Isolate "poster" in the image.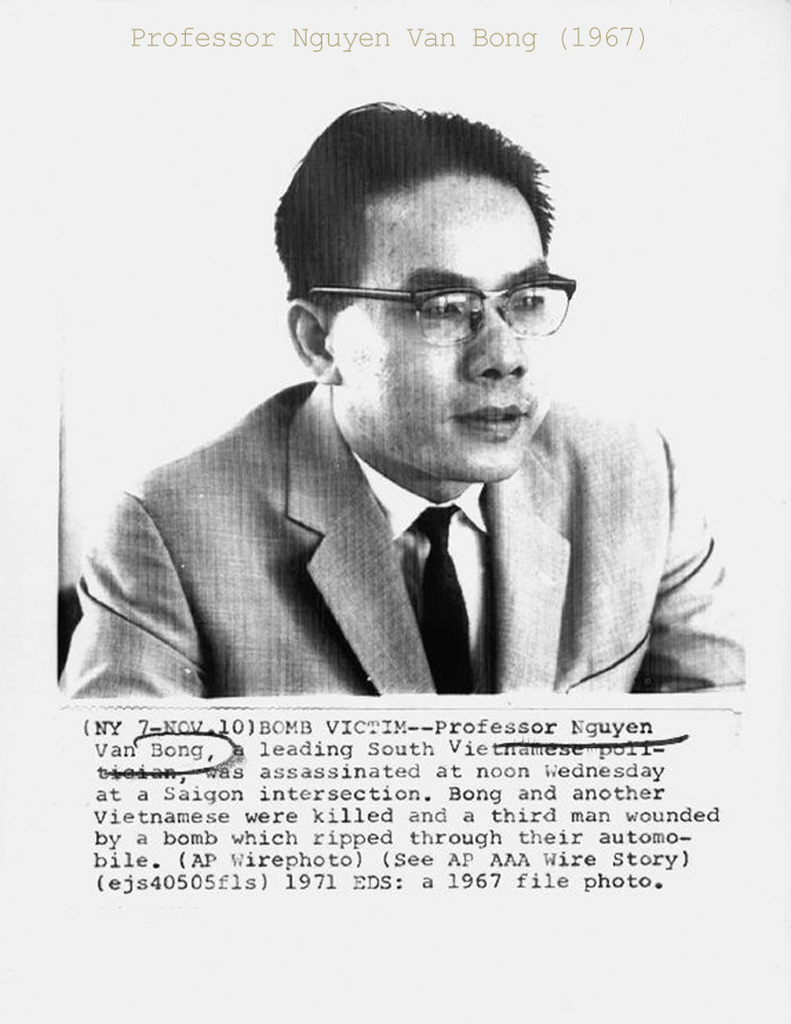
Isolated region: <region>0, 0, 790, 1020</region>.
